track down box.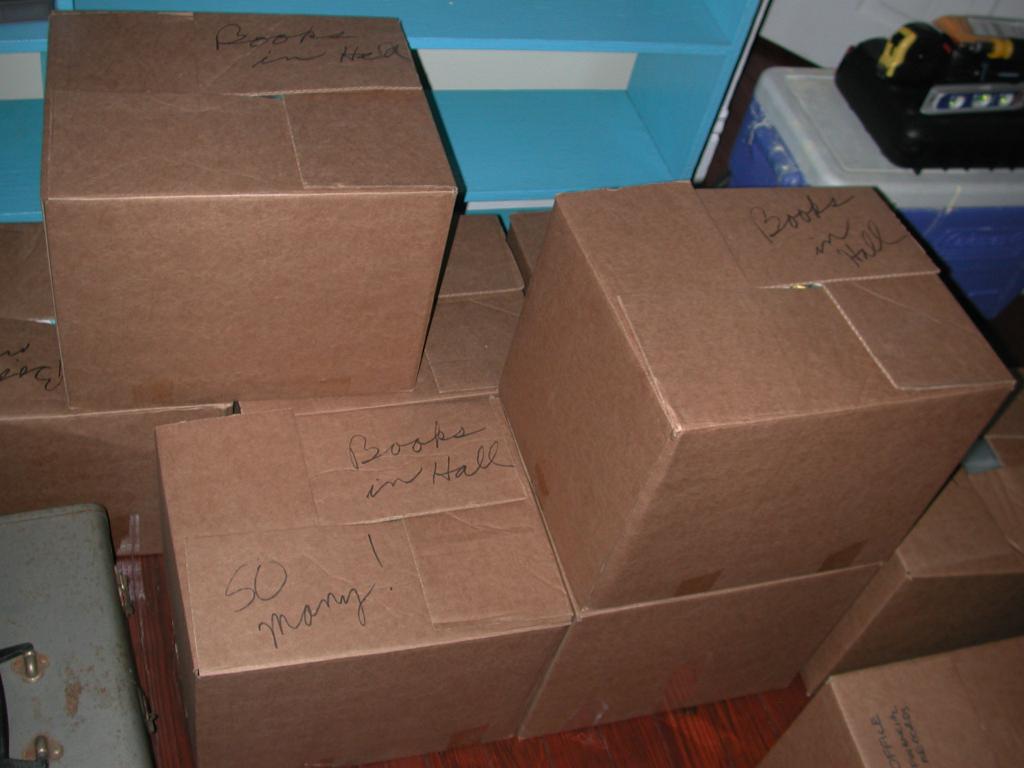
Tracked to <box>758,637,1023,767</box>.
